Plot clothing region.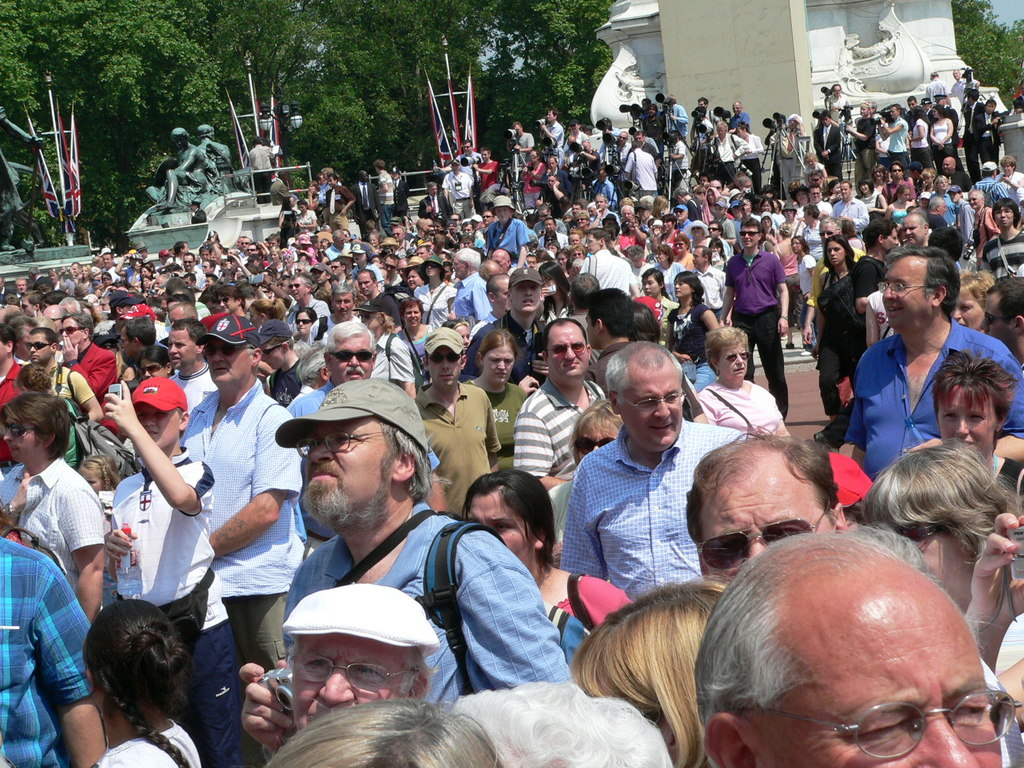
Plotted at l=288, t=376, r=438, b=473.
